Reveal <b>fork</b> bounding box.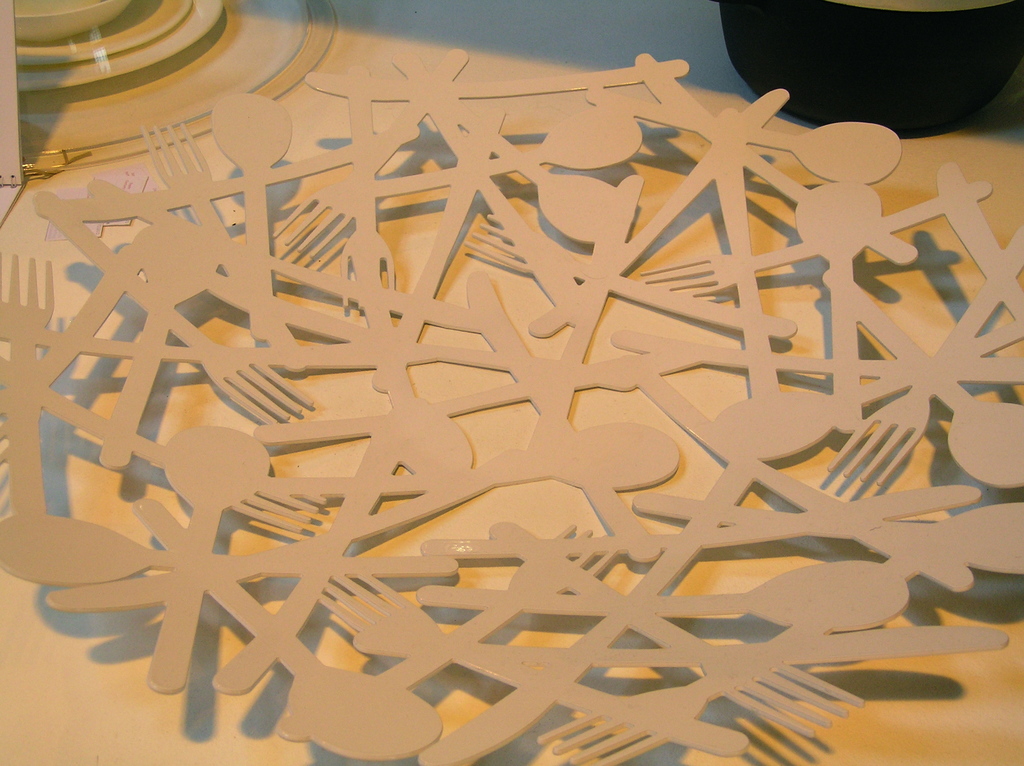
Revealed: <bbox>272, 522, 621, 743</bbox>.
